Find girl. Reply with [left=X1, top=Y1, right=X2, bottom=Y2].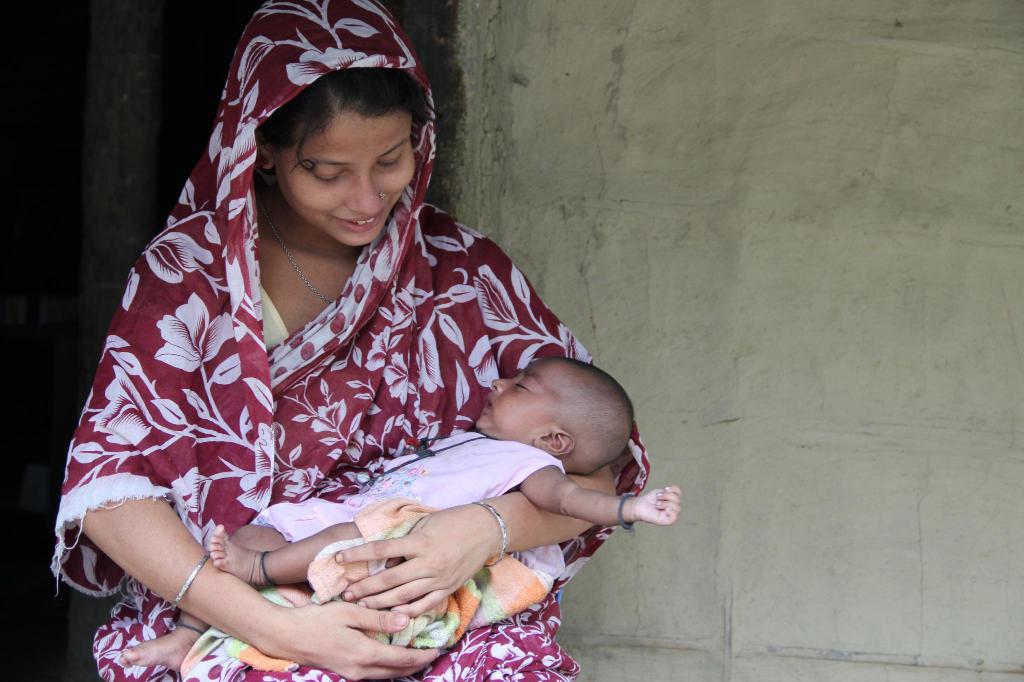
[left=195, top=365, right=682, bottom=617].
